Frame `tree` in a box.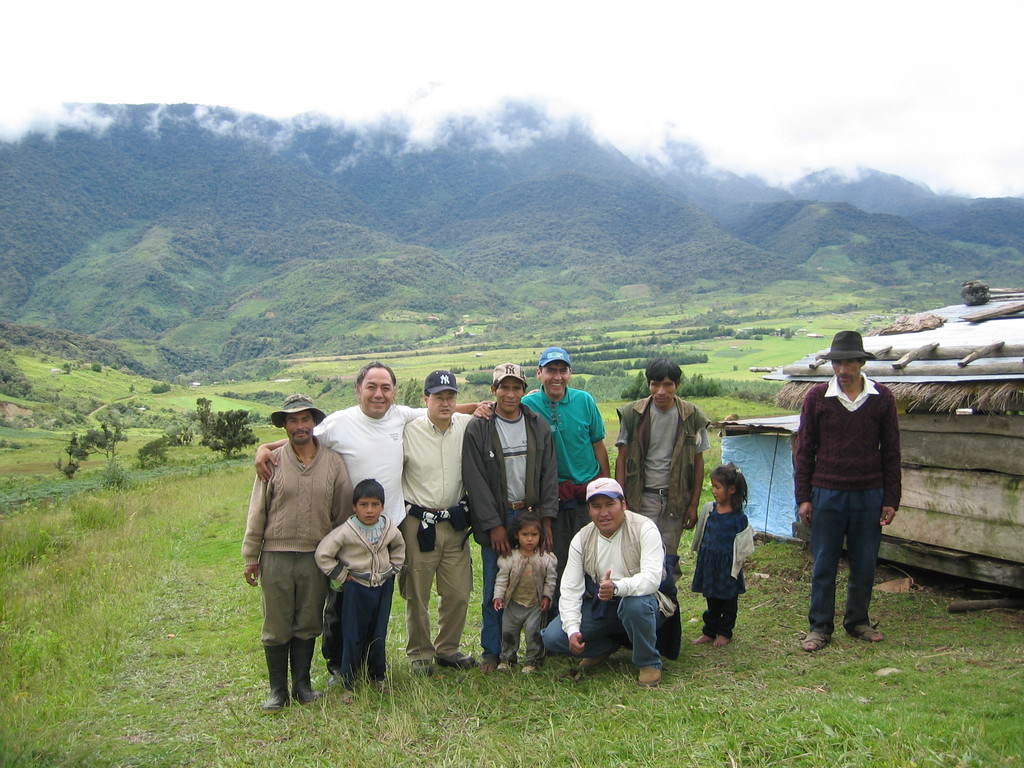
[196,401,264,461].
